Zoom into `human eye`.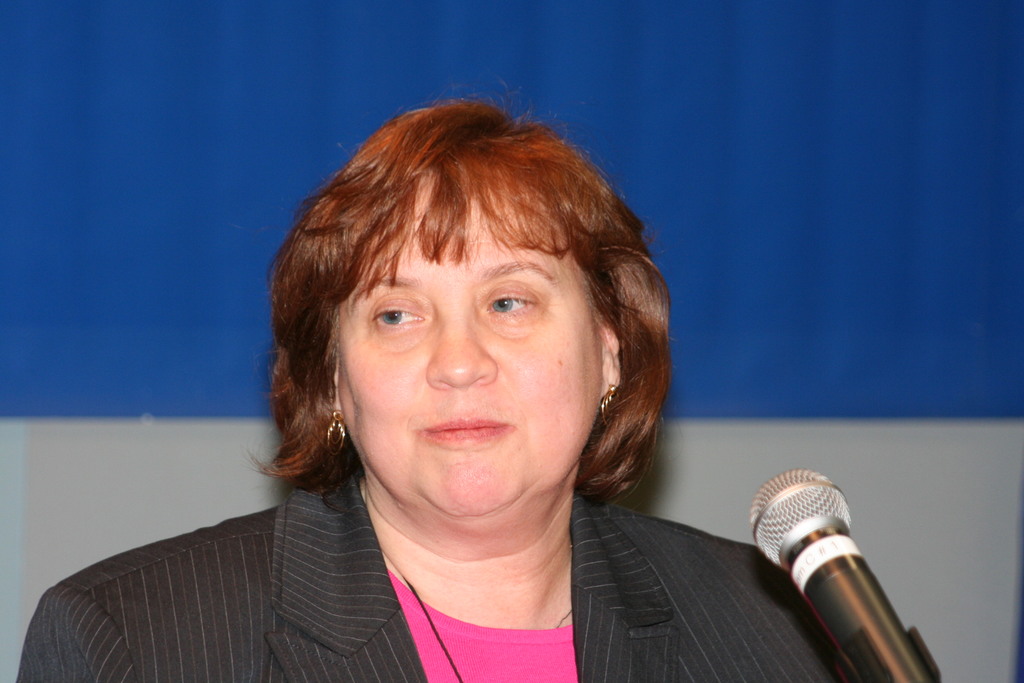
Zoom target: <region>480, 282, 539, 325</region>.
